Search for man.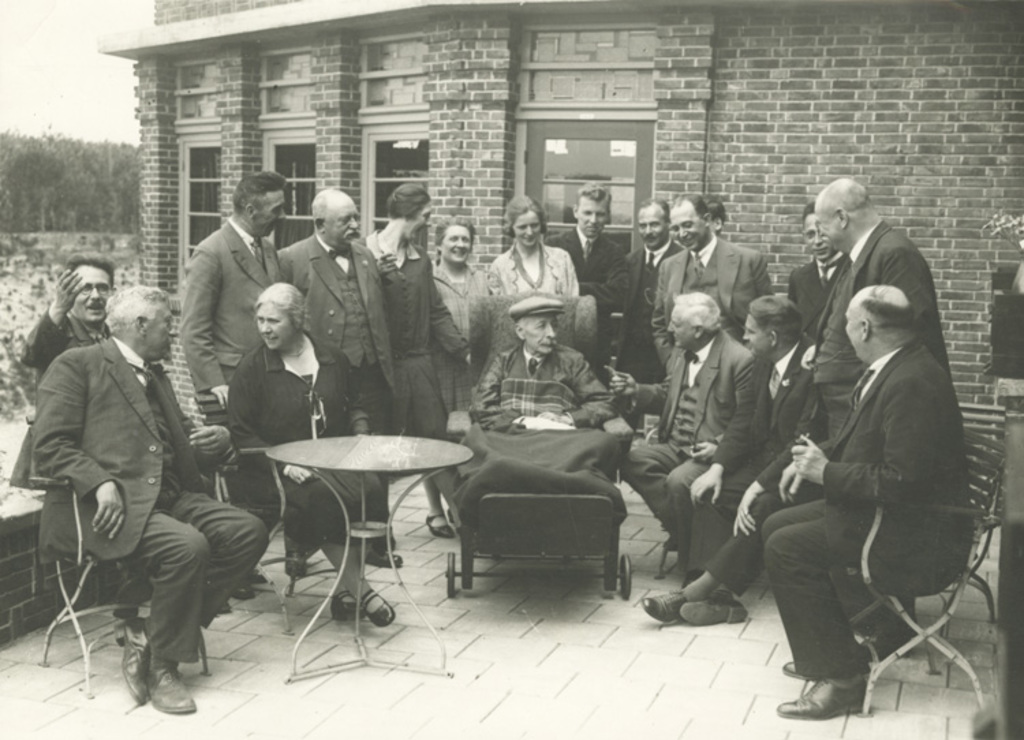
Found at [176, 169, 287, 602].
